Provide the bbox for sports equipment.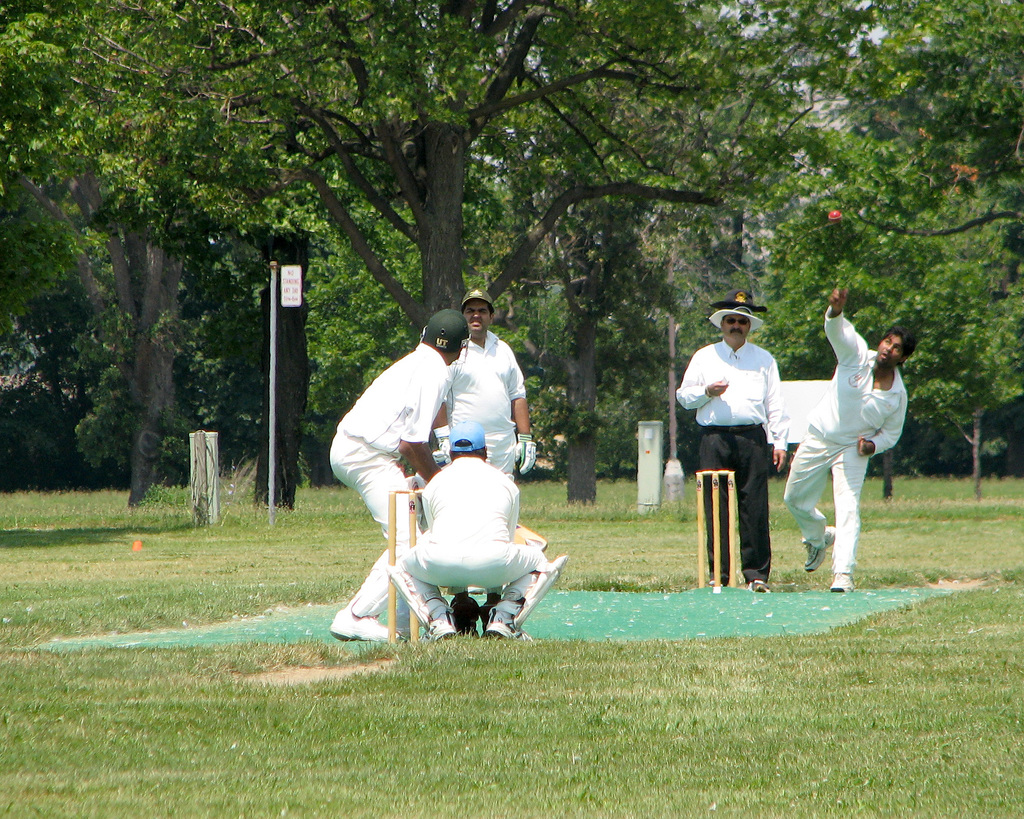
[387, 491, 397, 645].
